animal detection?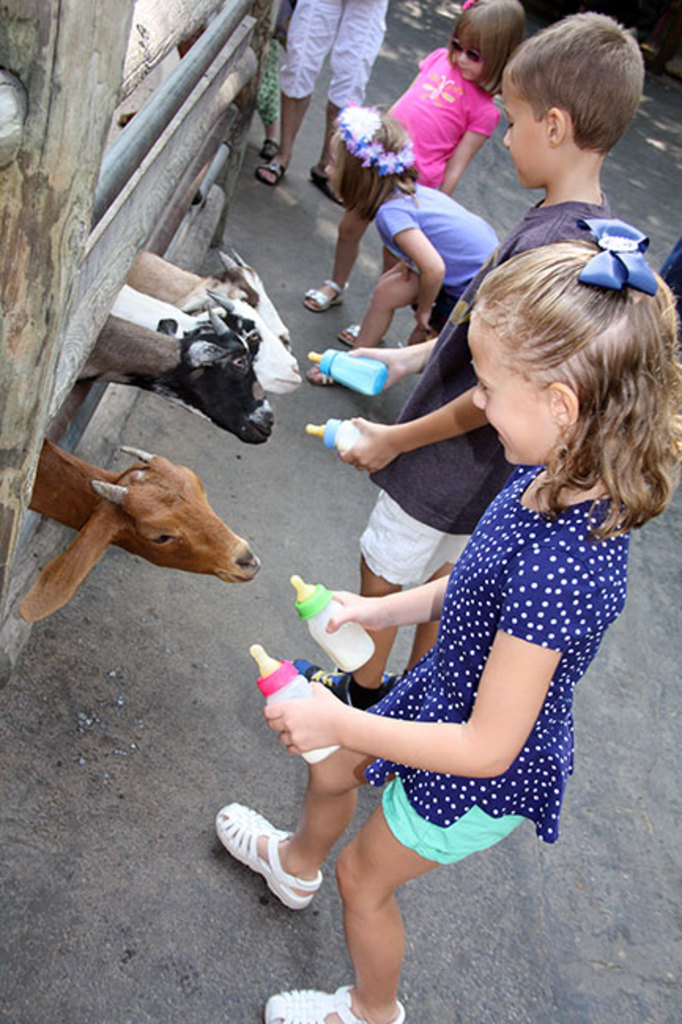
locate(121, 249, 290, 336)
